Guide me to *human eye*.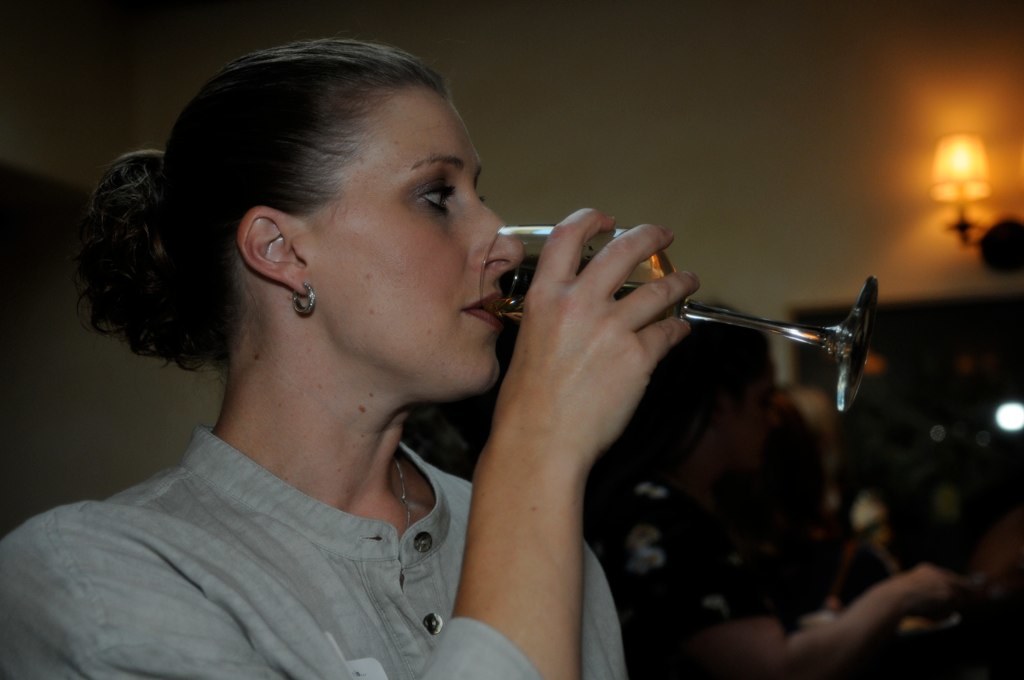
Guidance: [378,159,463,225].
